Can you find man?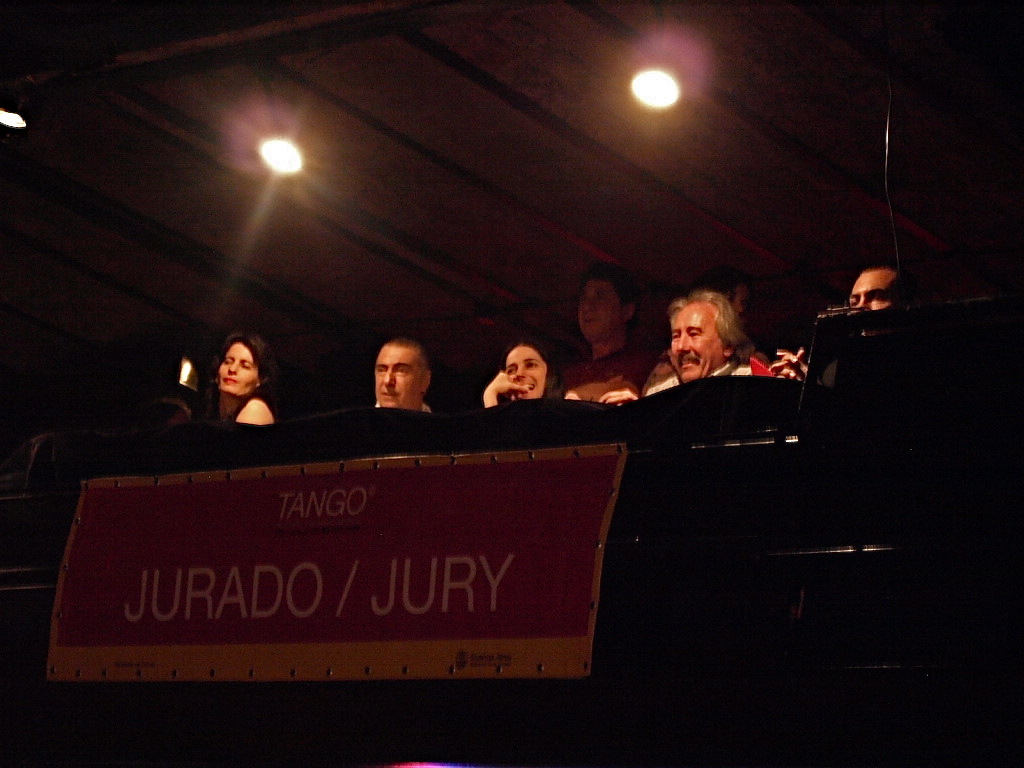
Yes, bounding box: 552 260 652 394.
